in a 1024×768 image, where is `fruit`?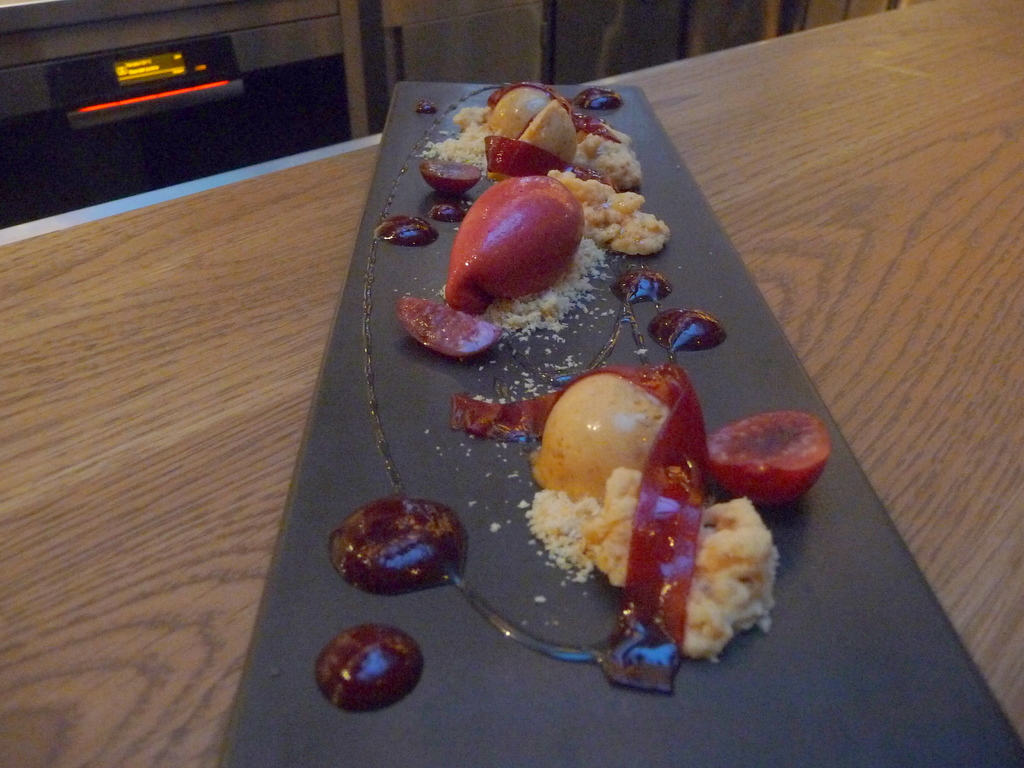
[486,81,580,177].
